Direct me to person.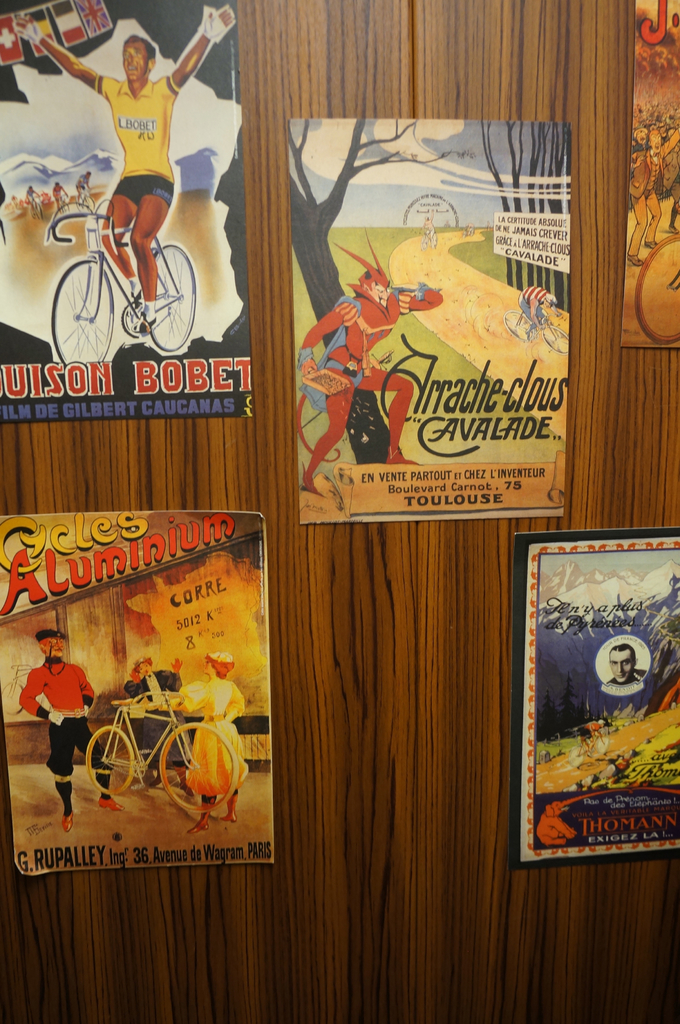
Direction: rect(13, 5, 237, 327).
